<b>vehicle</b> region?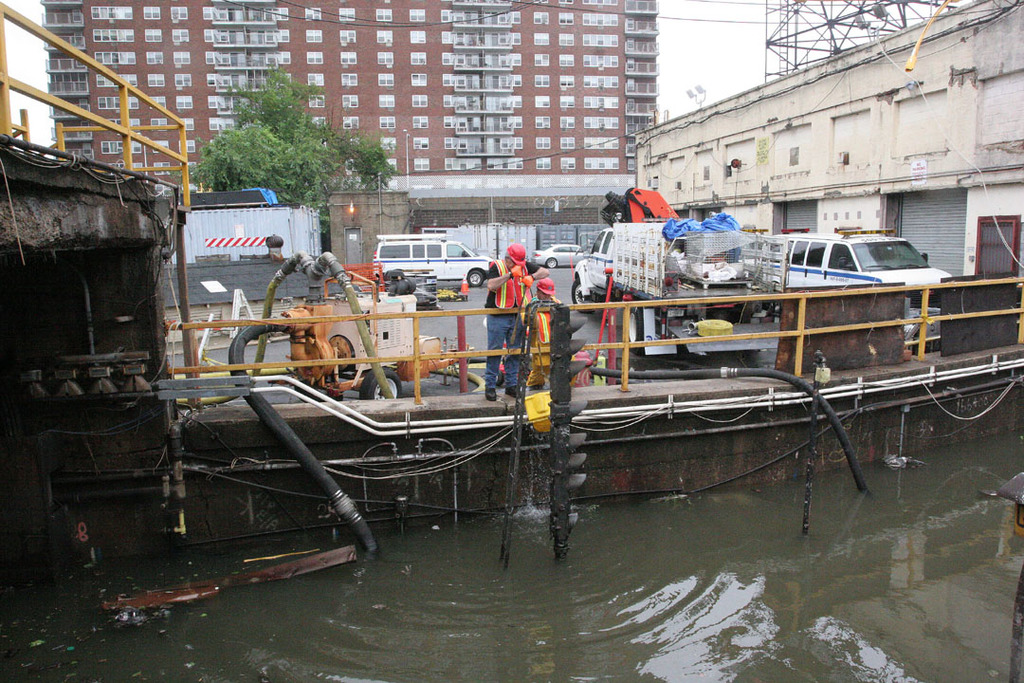
{"x1": 576, "y1": 214, "x2": 788, "y2": 367}
